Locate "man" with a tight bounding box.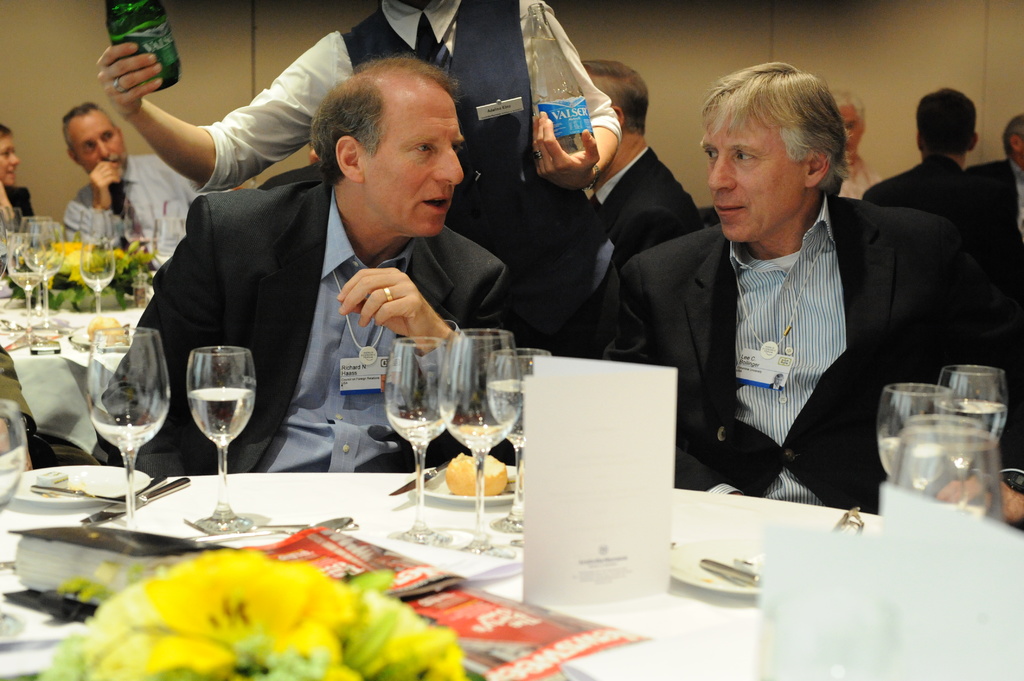
63:99:206:266.
